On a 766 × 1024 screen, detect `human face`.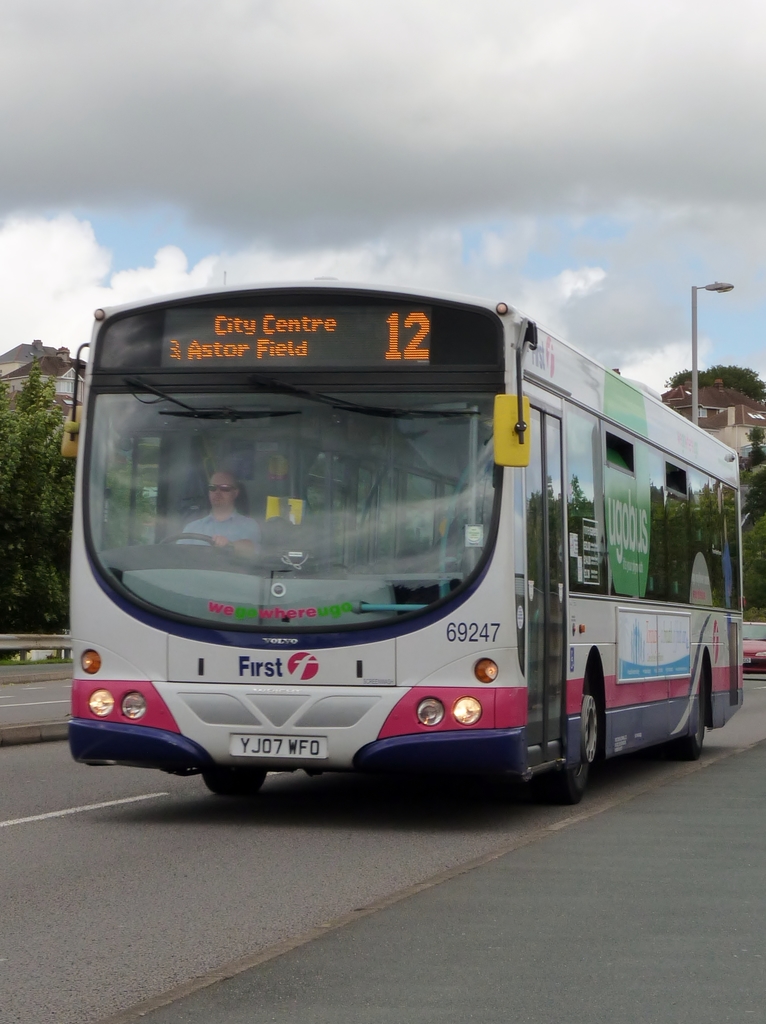
(208,472,232,506).
